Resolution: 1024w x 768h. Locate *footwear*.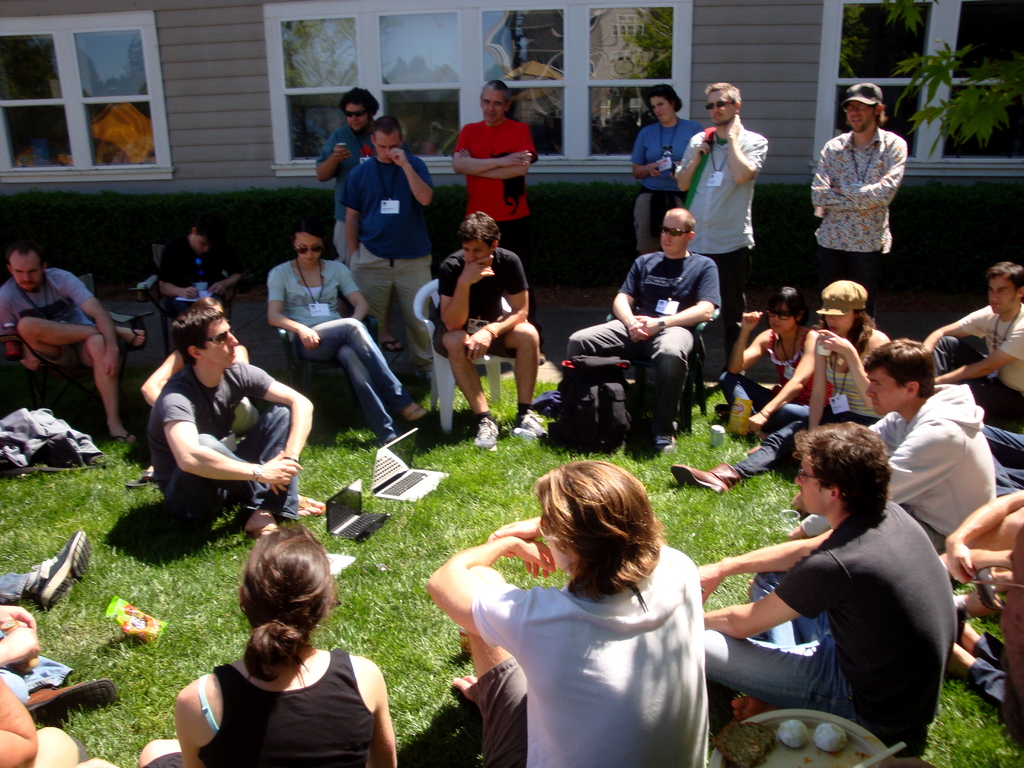
x1=671, y1=460, x2=742, y2=497.
